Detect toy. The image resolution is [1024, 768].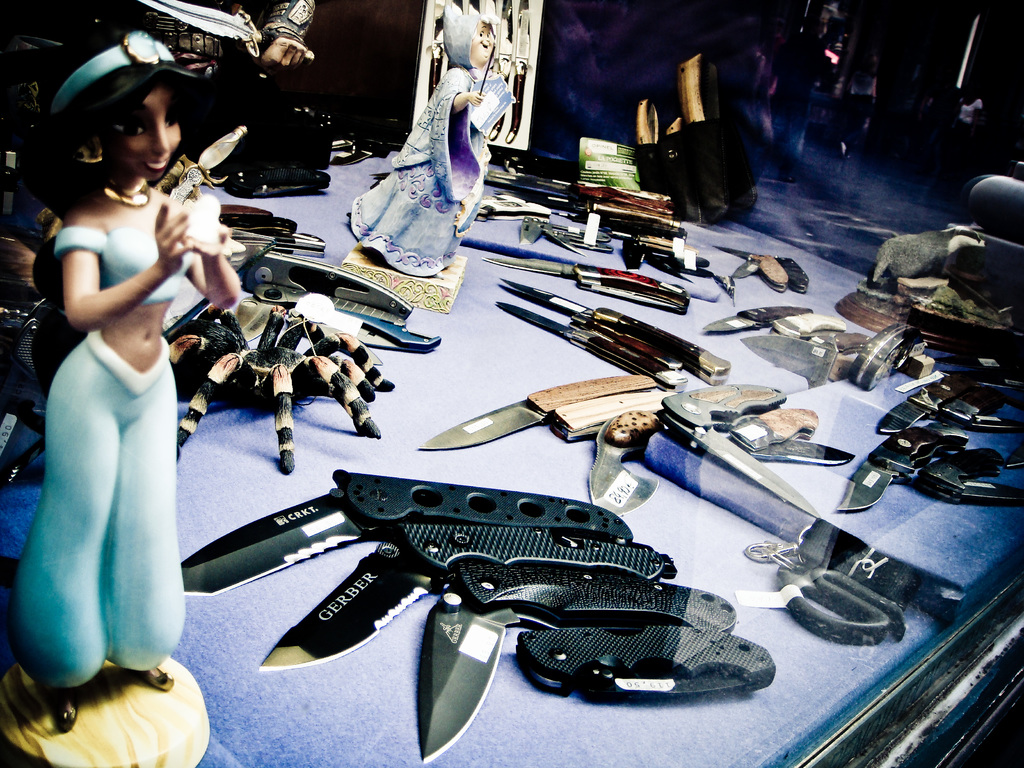
bbox=[162, 273, 388, 460].
